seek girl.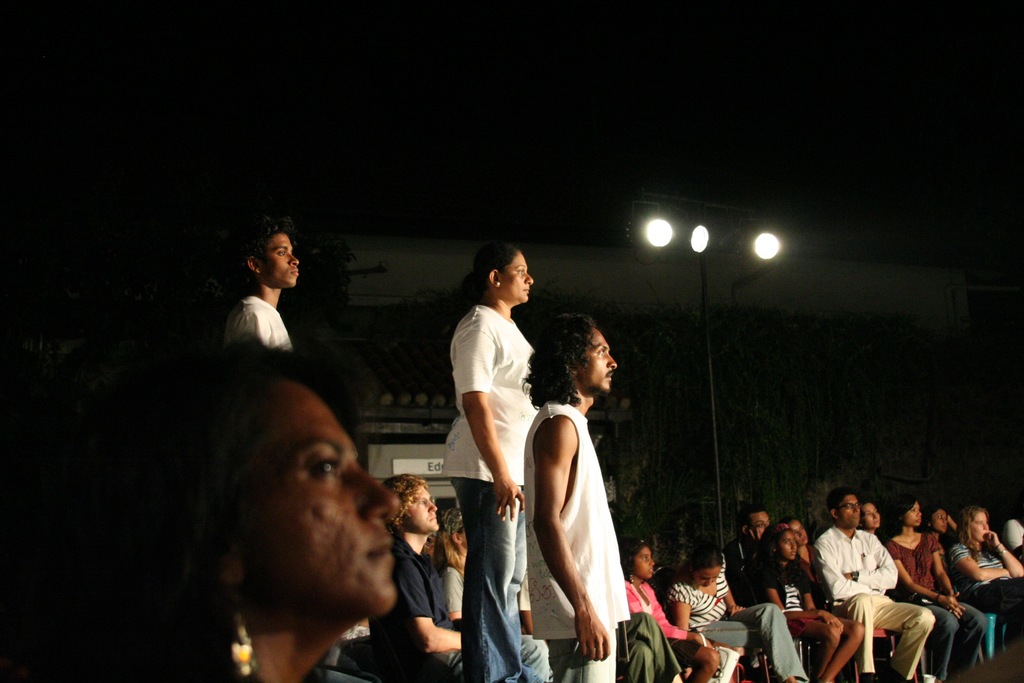
bbox(620, 527, 721, 682).
